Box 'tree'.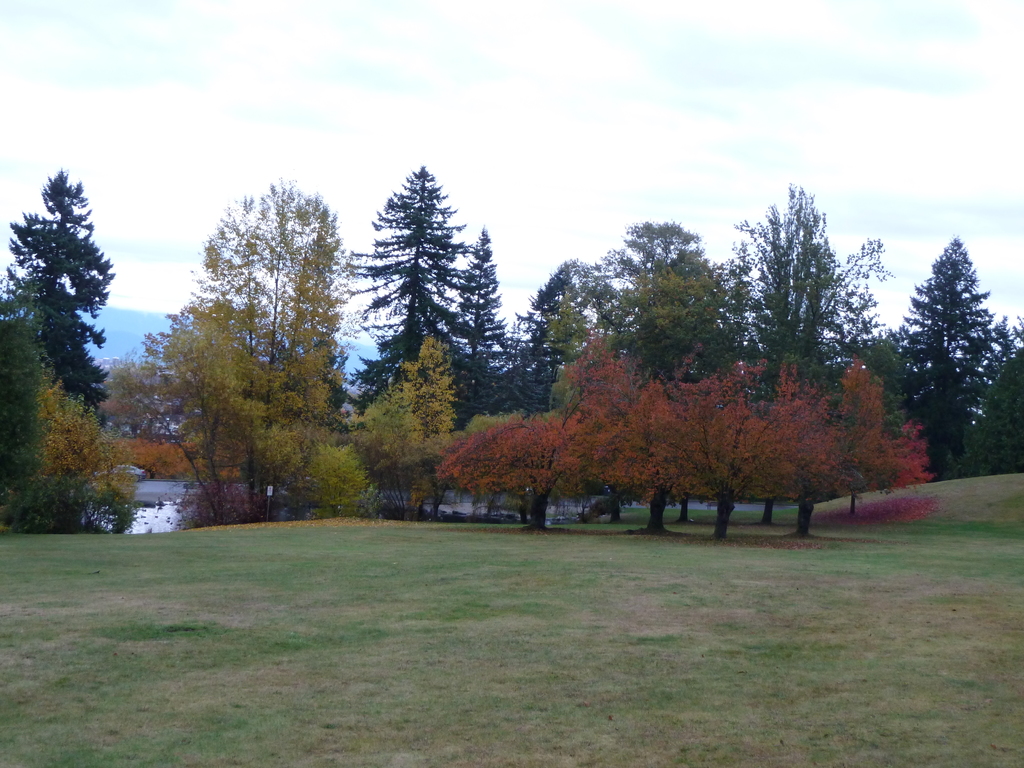
pyautogui.locateOnScreen(732, 178, 899, 379).
